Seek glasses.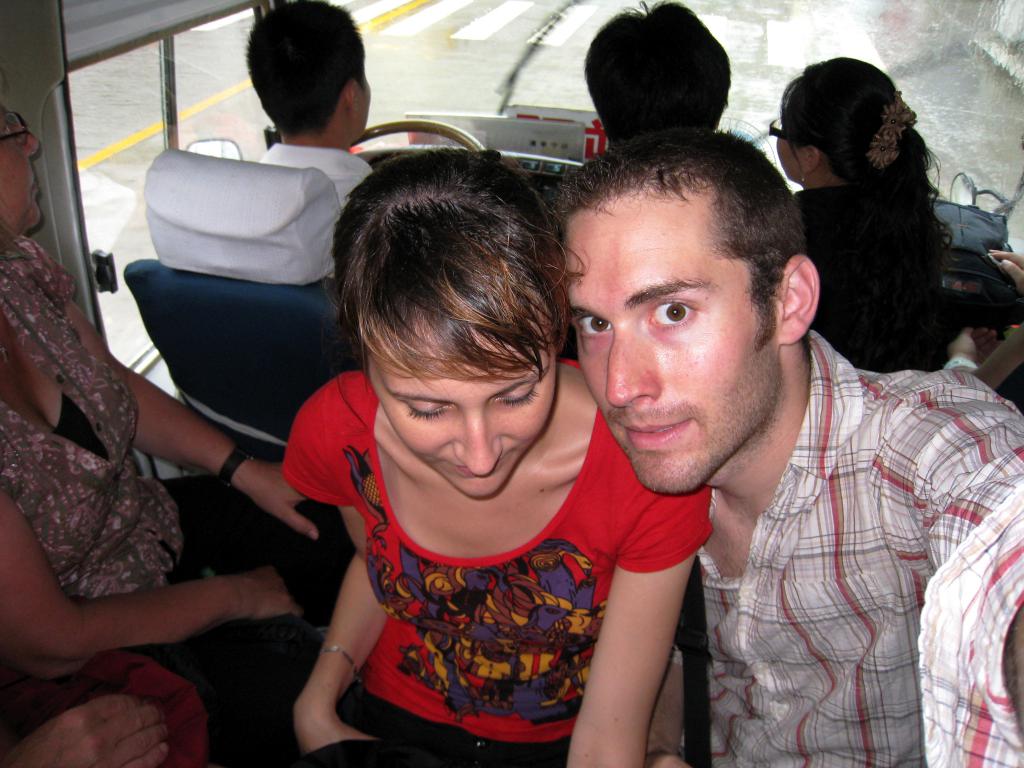
[x1=0, y1=106, x2=31, y2=150].
